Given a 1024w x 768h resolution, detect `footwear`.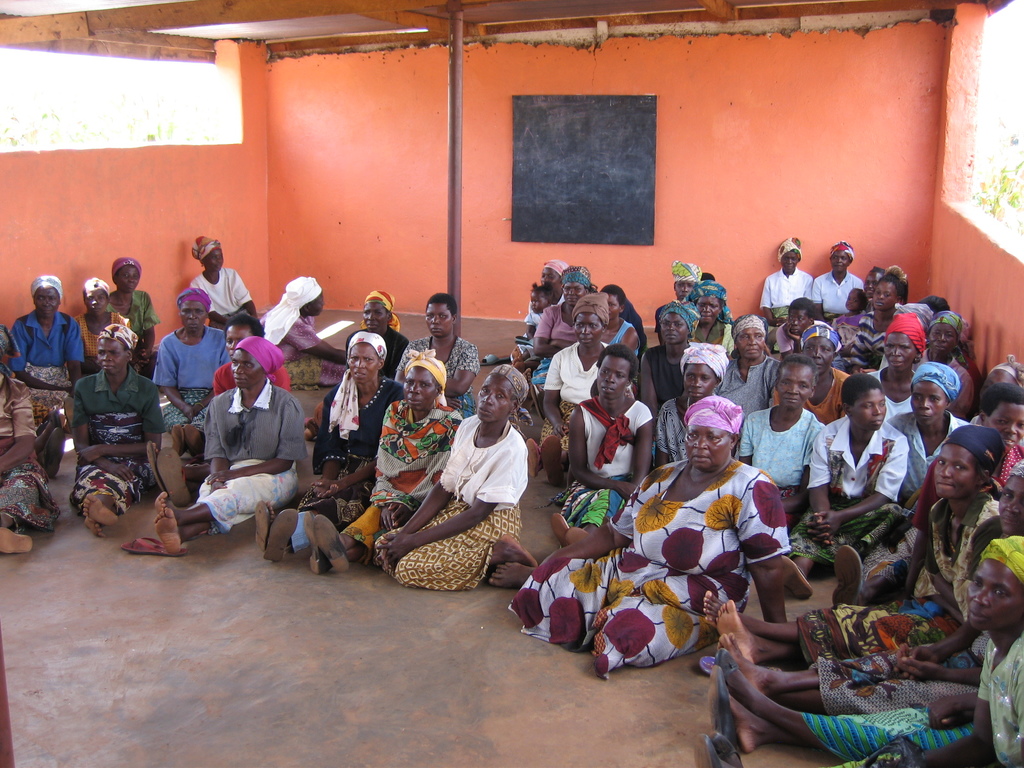
detection(308, 515, 334, 575).
